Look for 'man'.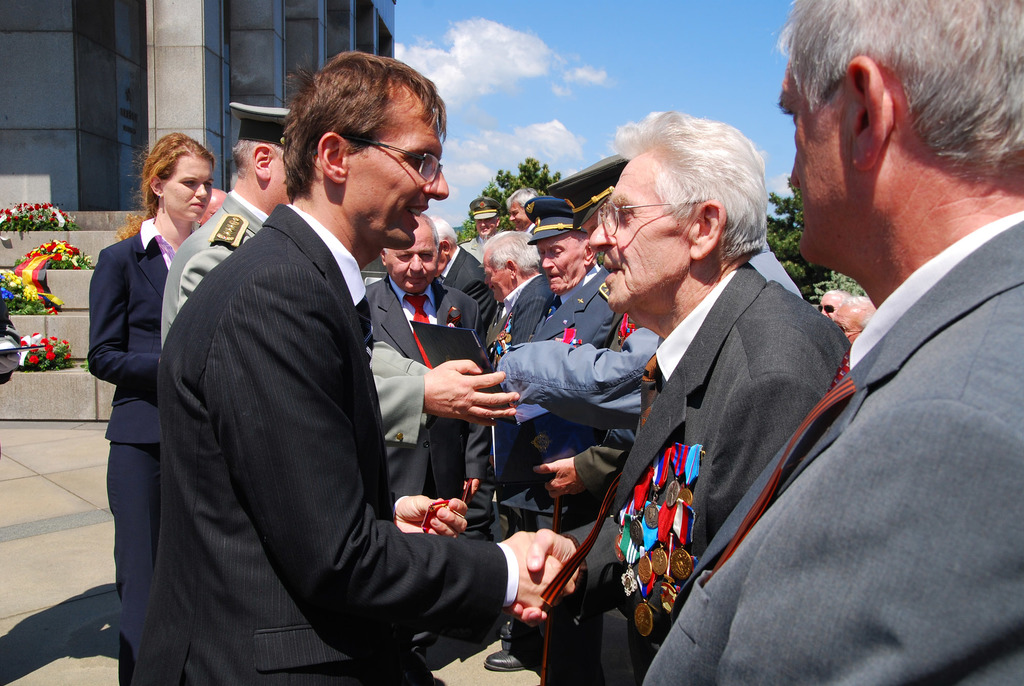
Found: (left=428, top=216, right=514, bottom=320).
